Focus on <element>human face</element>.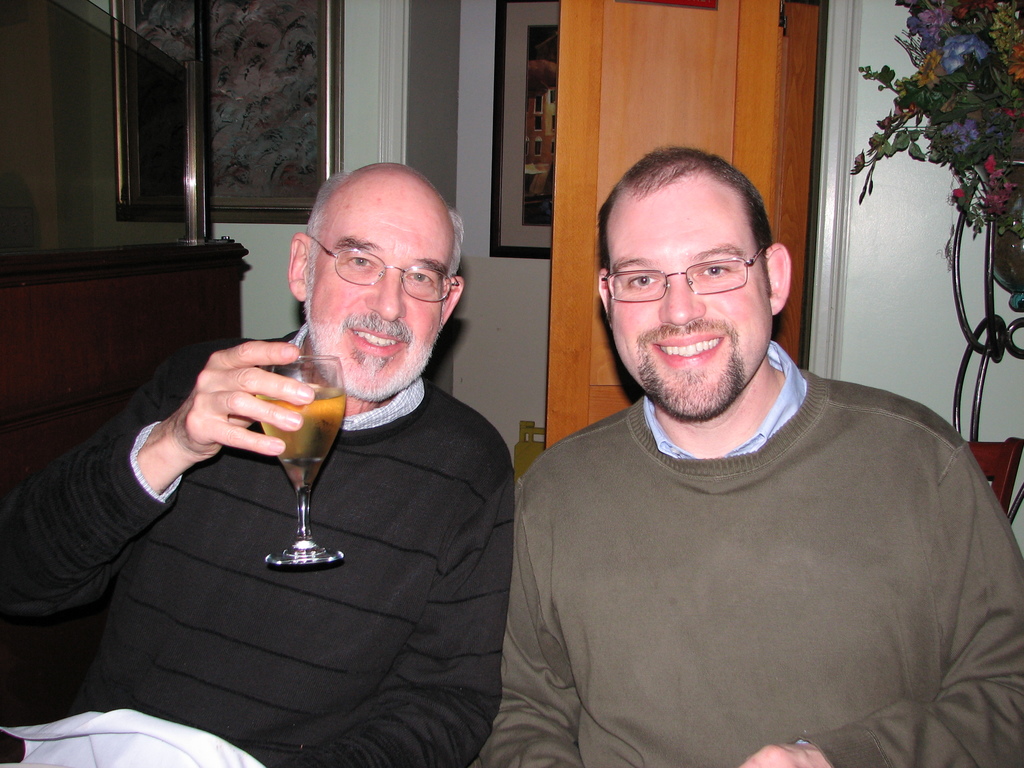
Focused at left=610, top=188, right=772, bottom=419.
